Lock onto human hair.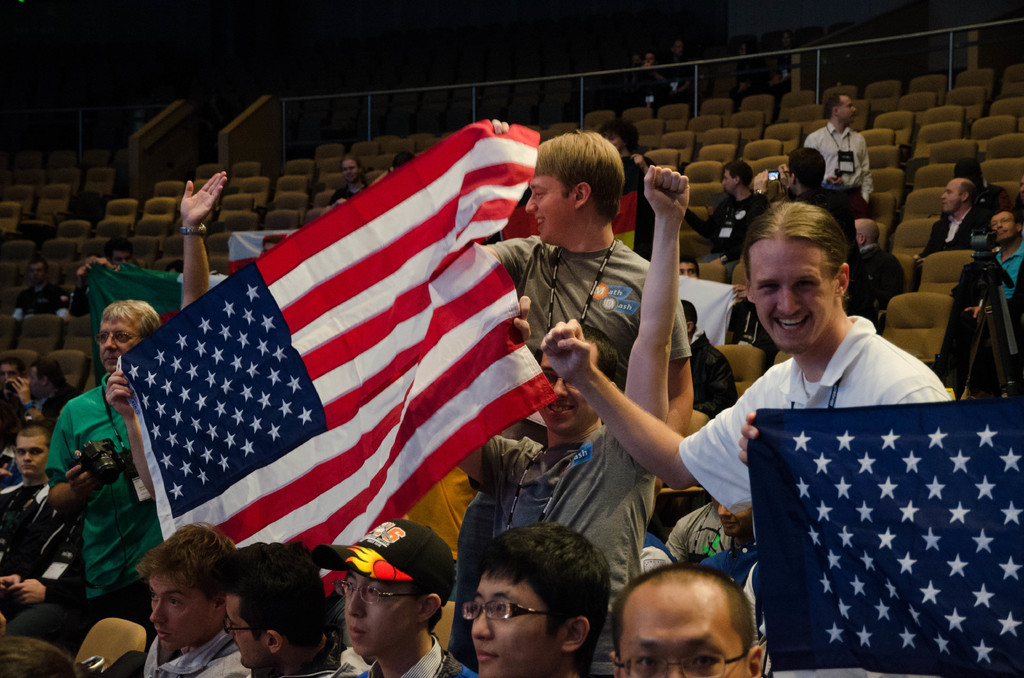
Locked: bbox(0, 636, 80, 677).
